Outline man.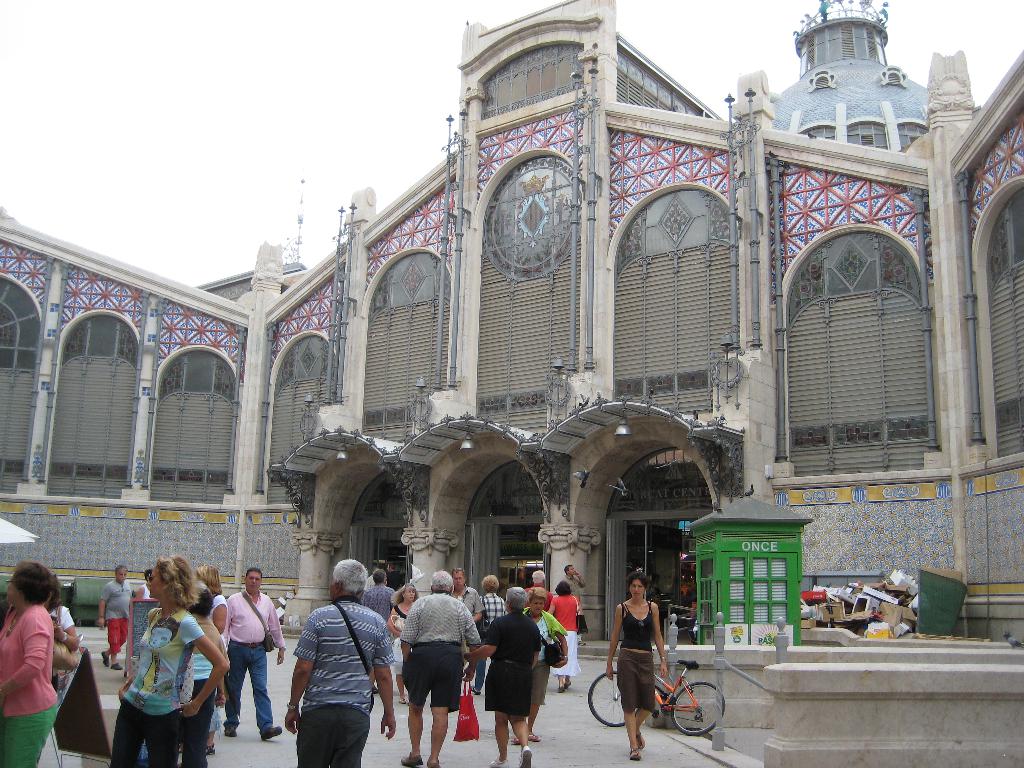
Outline: {"x1": 366, "y1": 569, "x2": 401, "y2": 620}.
